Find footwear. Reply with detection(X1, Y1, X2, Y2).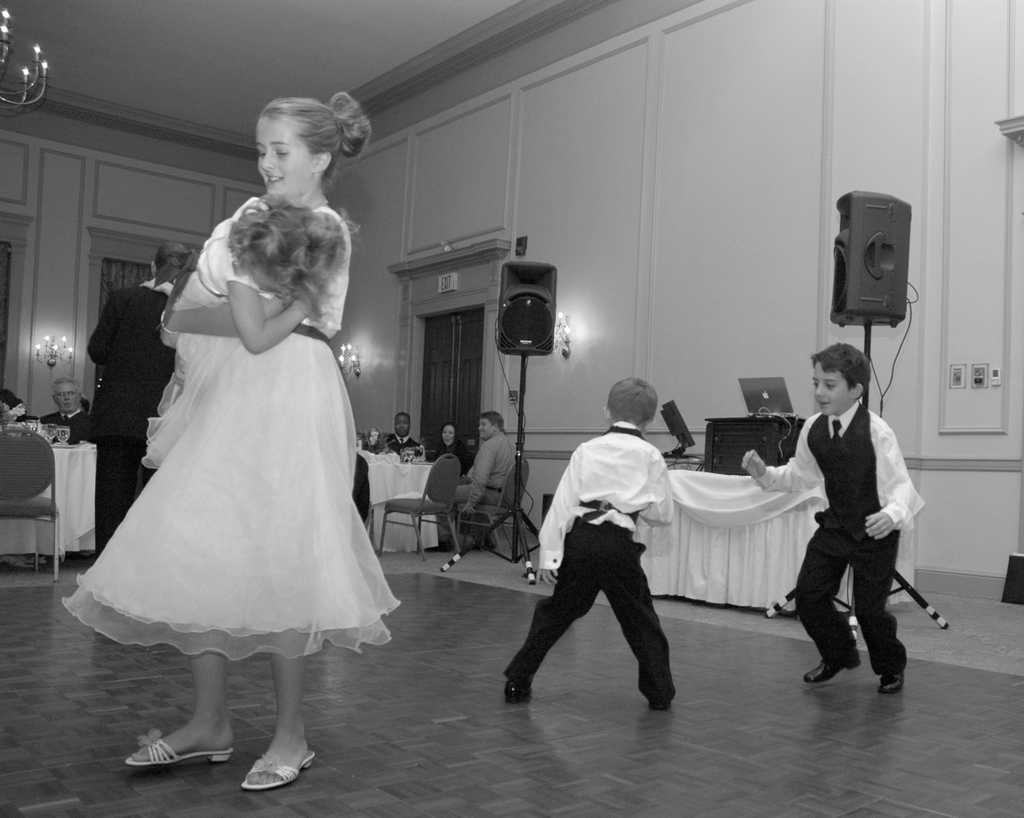
detection(878, 669, 908, 697).
